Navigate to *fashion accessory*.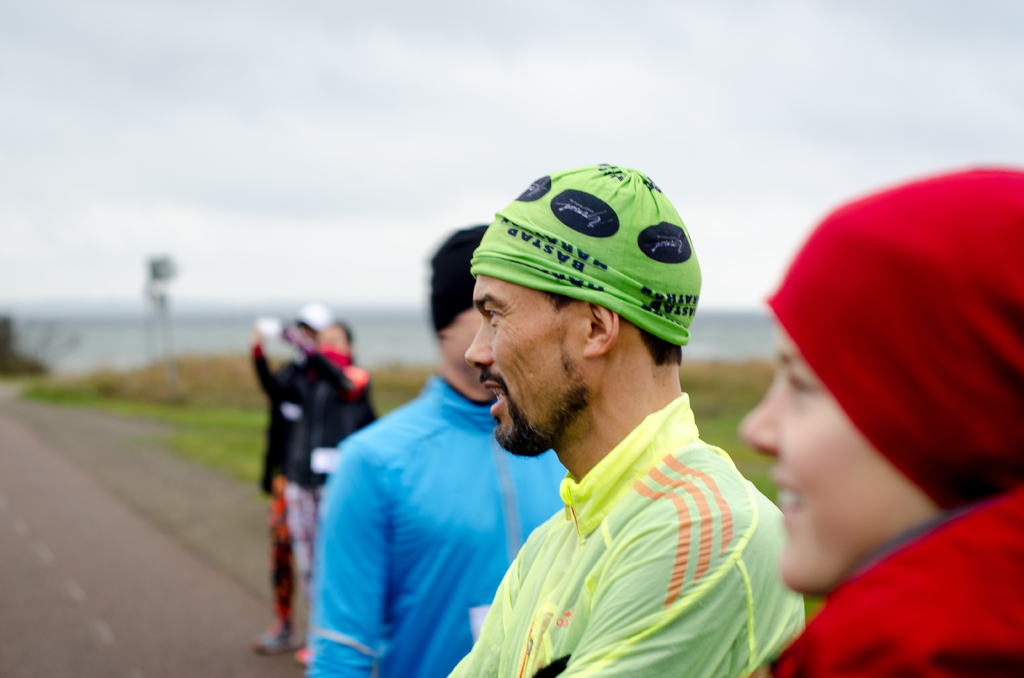
Navigation target: box(296, 645, 309, 661).
